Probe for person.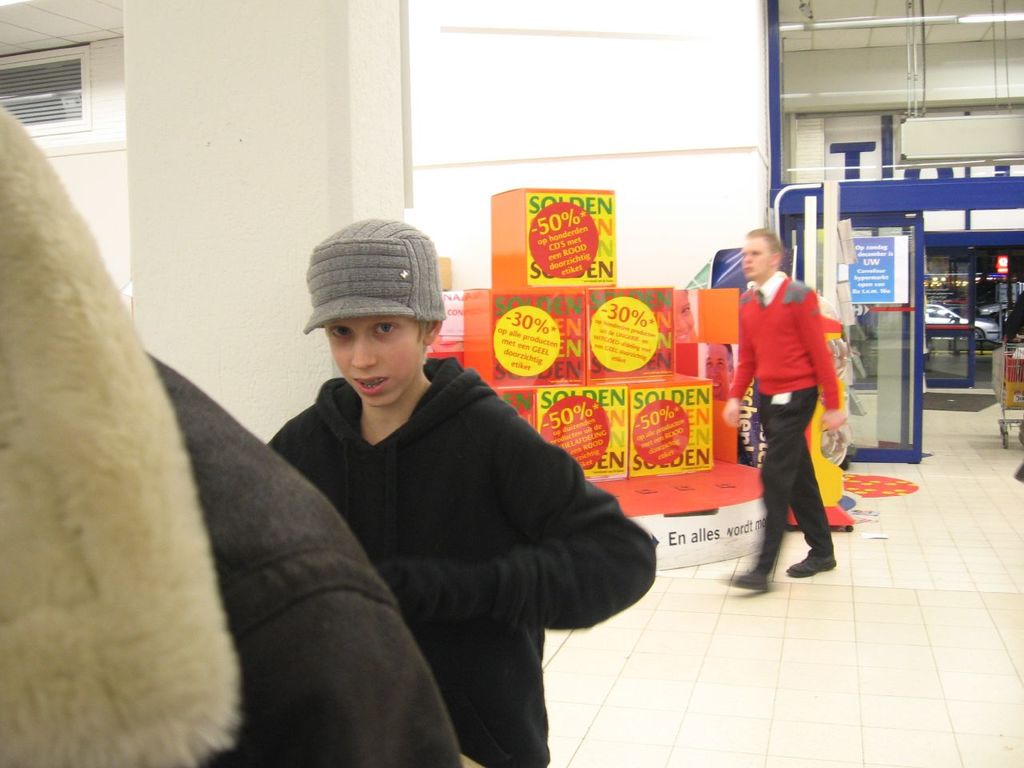
Probe result: (x1=262, y1=218, x2=655, y2=767).
